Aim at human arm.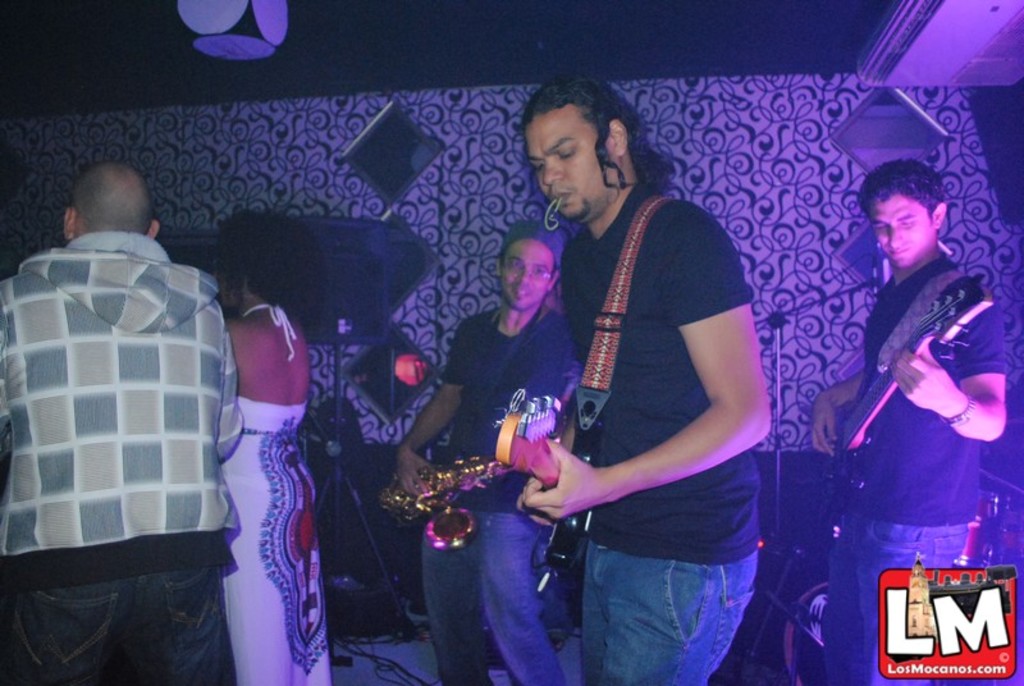
Aimed at detection(881, 279, 1010, 451).
